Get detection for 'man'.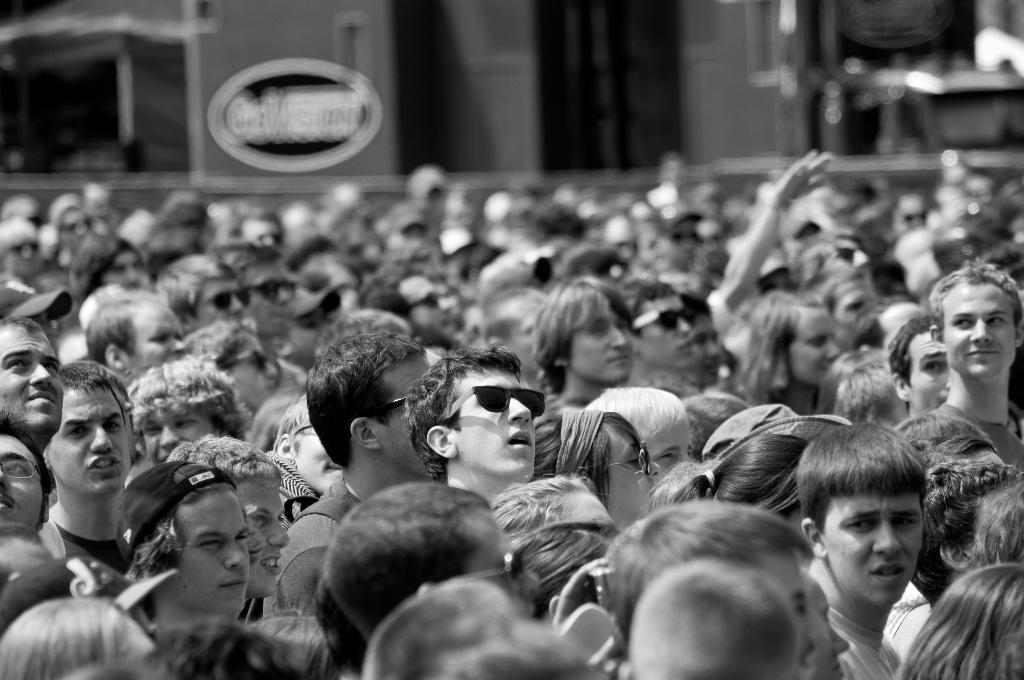
Detection: 122,457,245,636.
